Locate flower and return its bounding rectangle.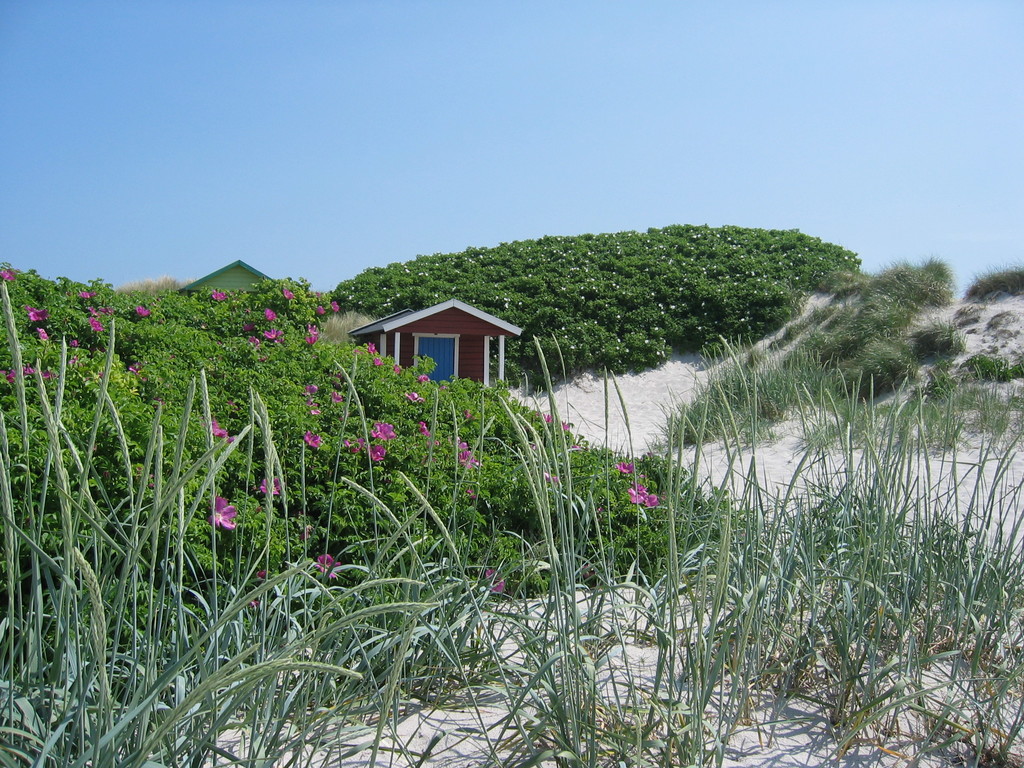
(70, 339, 79, 348).
